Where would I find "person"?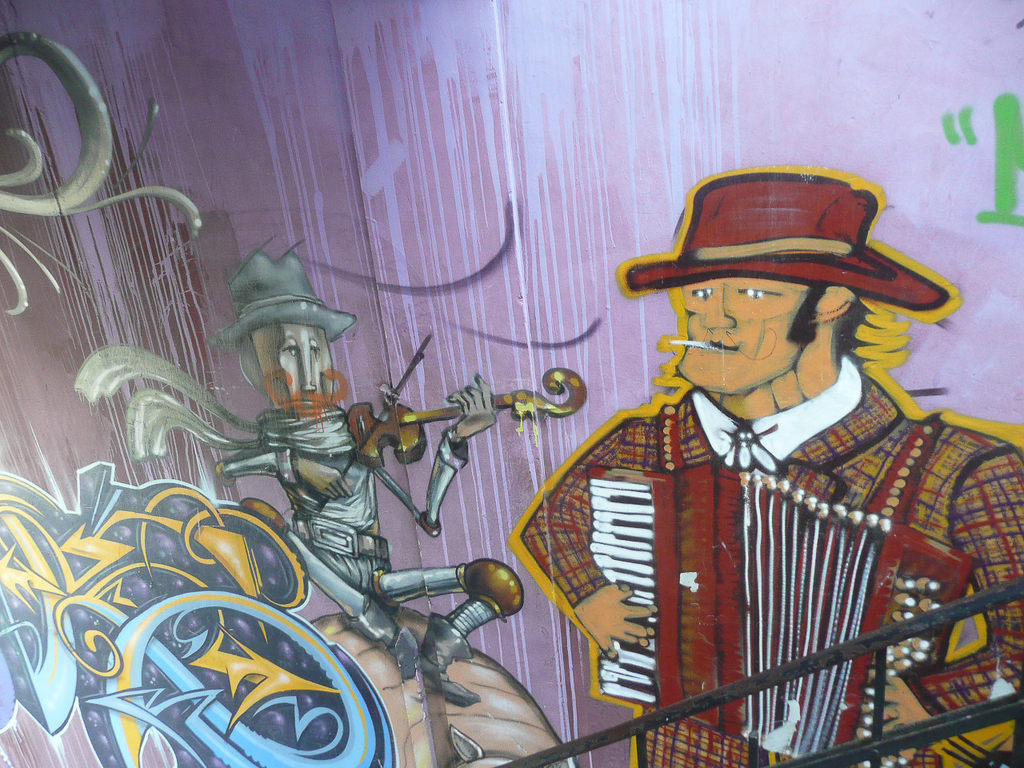
At [x1=517, y1=174, x2=1023, y2=767].
